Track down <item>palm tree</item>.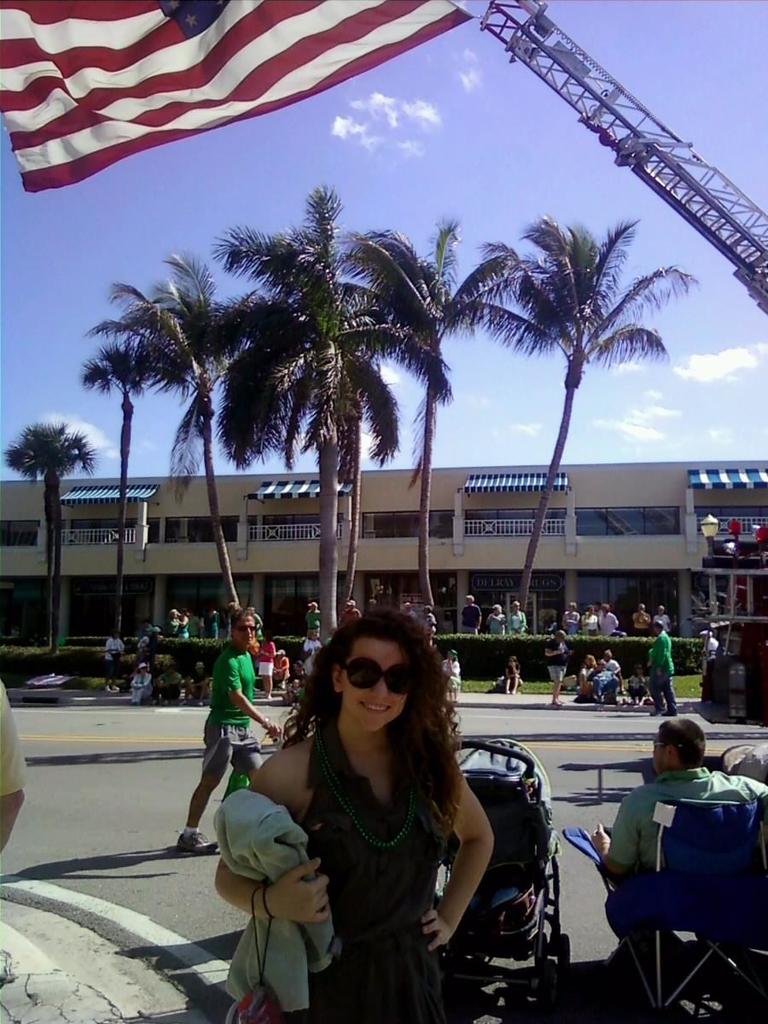
Tracked to left=212, top=183, right=457, bottom=650.
